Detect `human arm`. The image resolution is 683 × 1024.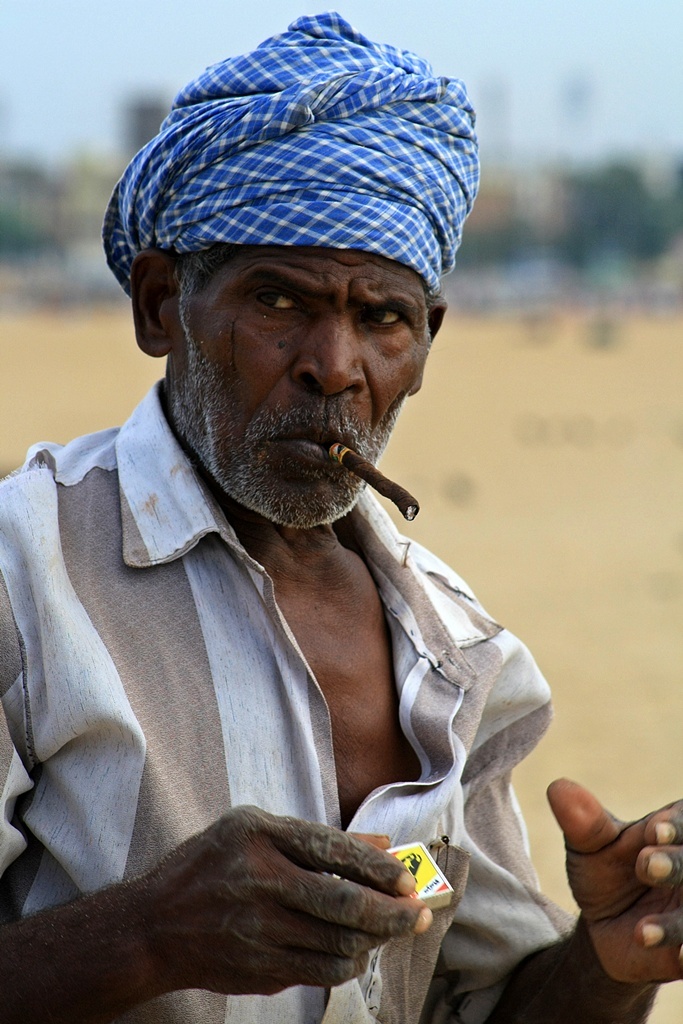
[429,609,682,1023].
